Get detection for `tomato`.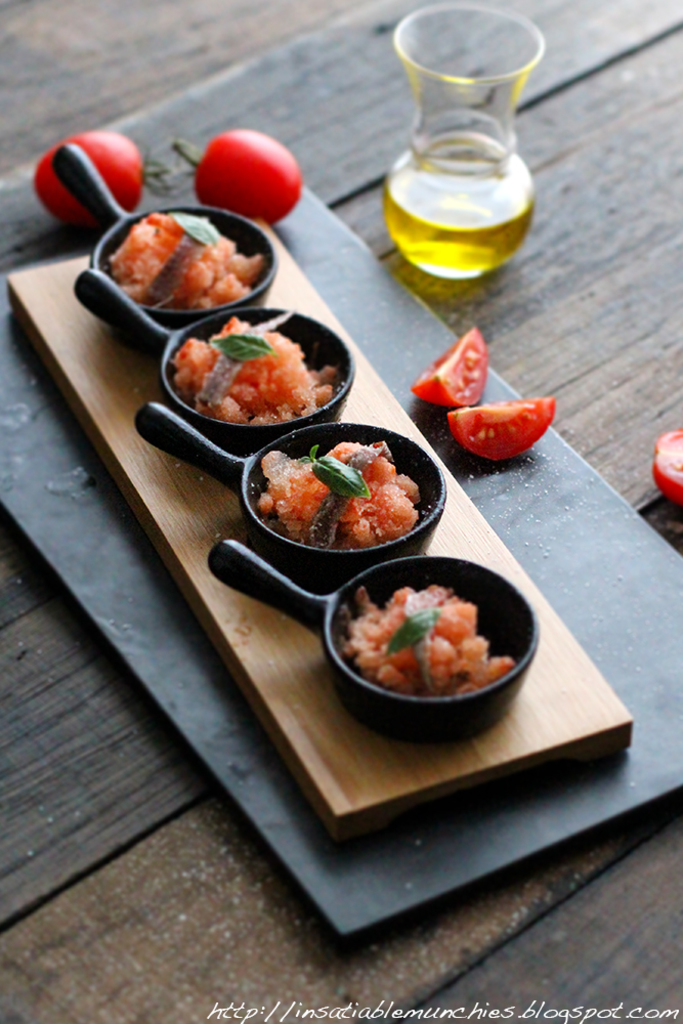
Detection: pyautogui.locateOnScreen(34, 124, 145, 229).
